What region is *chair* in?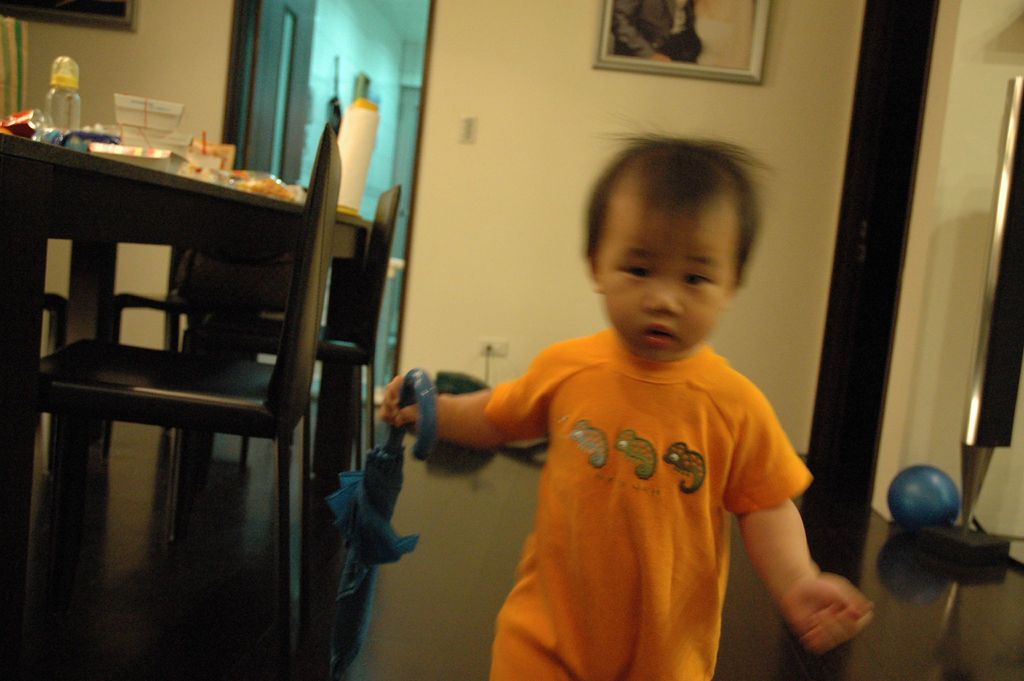
[27,142,353,662].
